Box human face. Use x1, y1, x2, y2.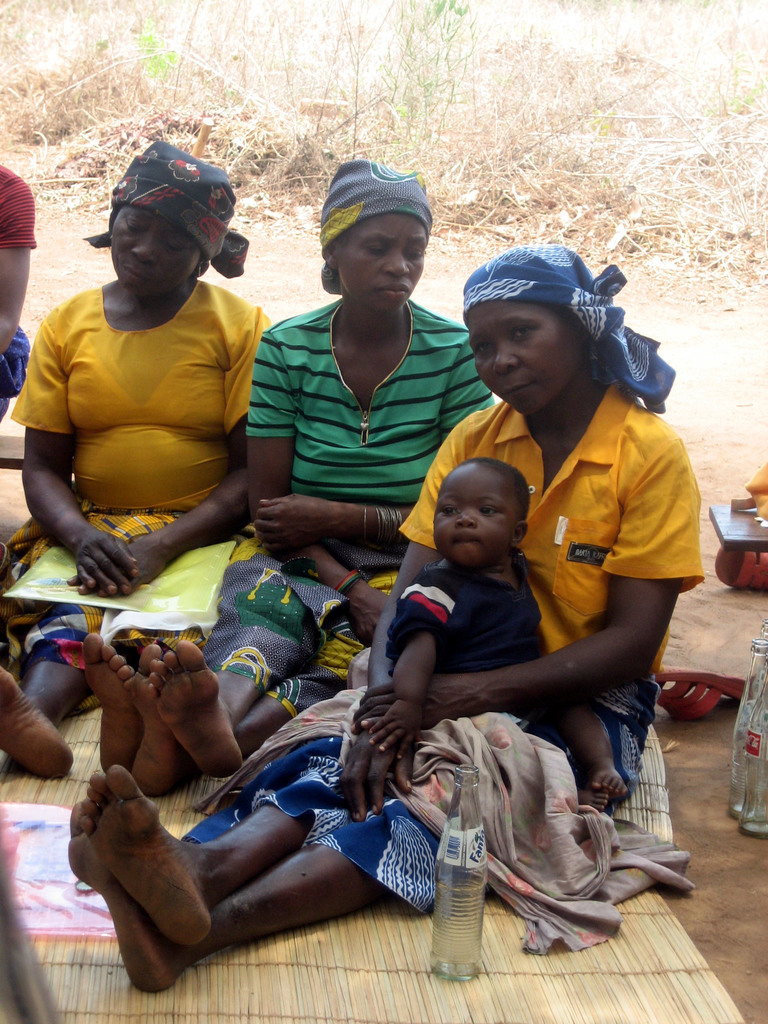
116, 215, 191, 295.
